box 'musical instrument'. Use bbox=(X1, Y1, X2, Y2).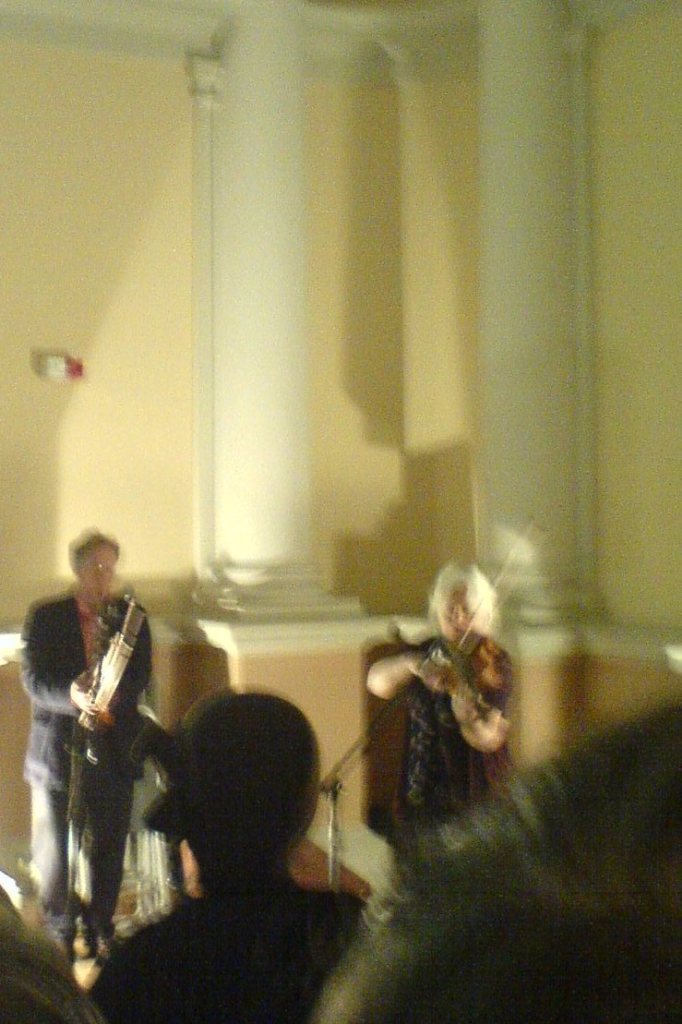
bbox=(79, 590, 149, 735).
